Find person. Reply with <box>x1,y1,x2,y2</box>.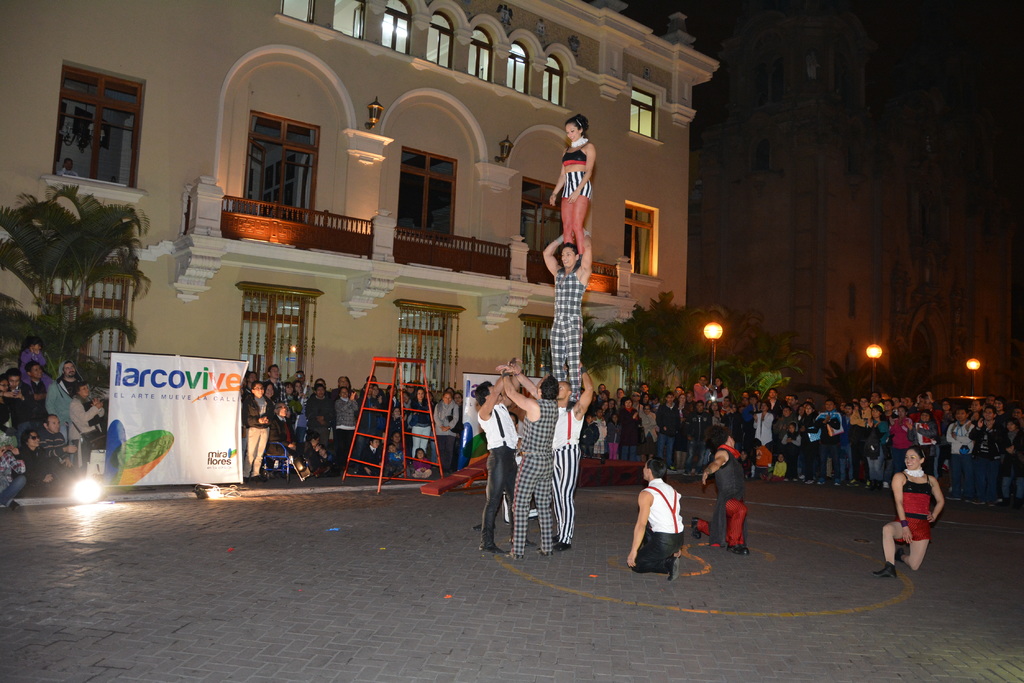
<box>476,357,538,556</box>.
